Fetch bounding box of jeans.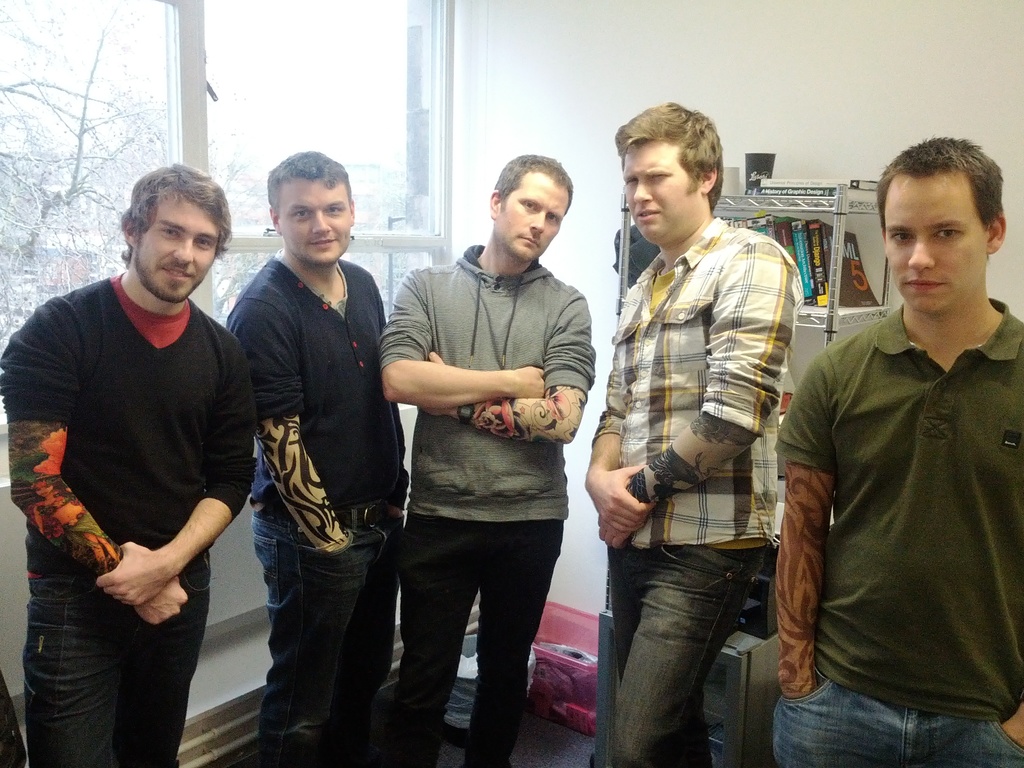
Bbox: (380, 515, 555, 767).
